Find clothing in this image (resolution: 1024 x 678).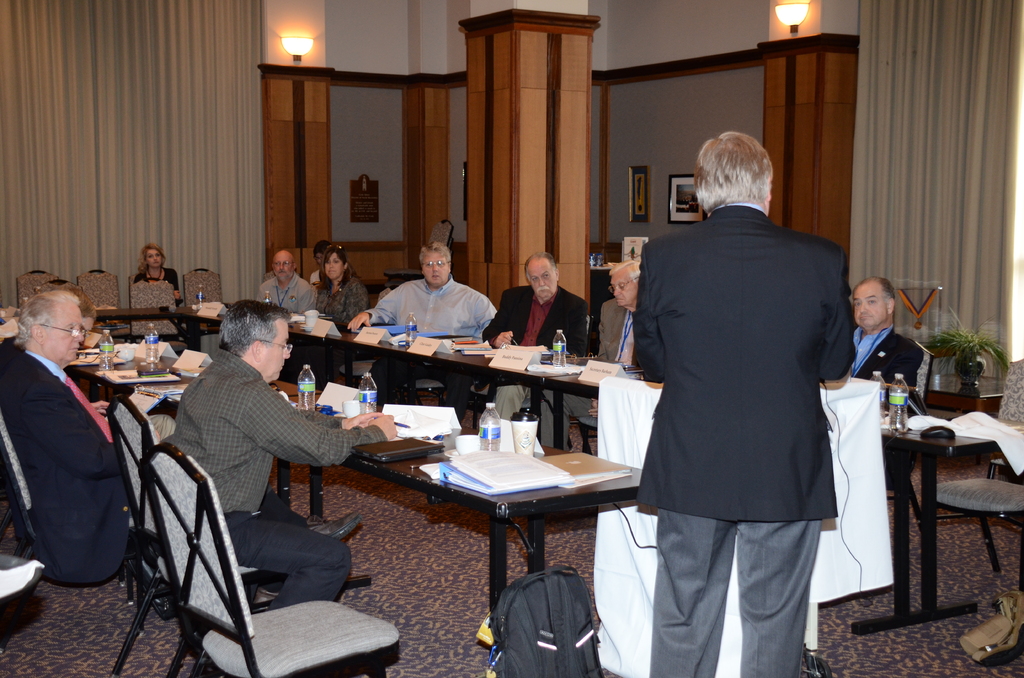
[x1=486, y1=284, x2=591, y2=428].
